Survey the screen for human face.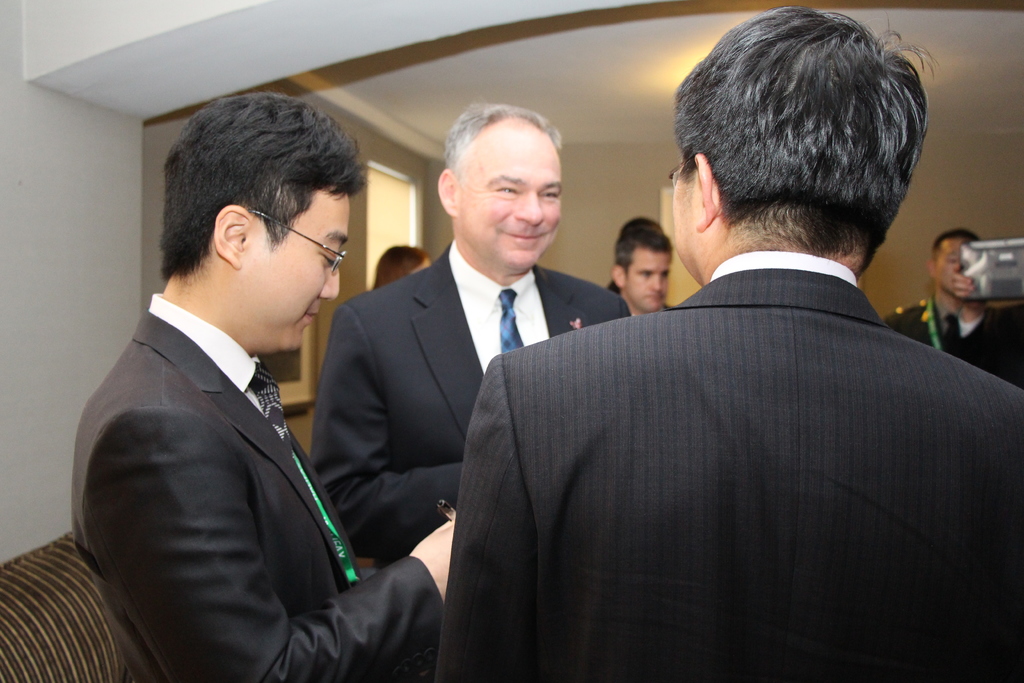
Survey found: <box>461,154,564,269</box>.
